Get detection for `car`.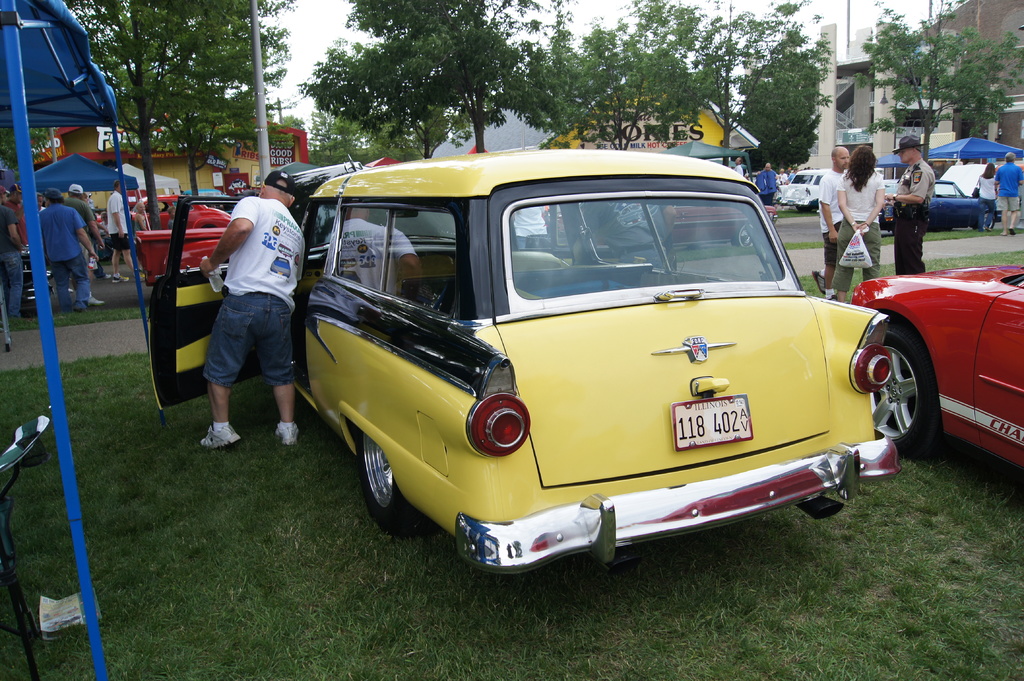
Detection: <bbox>850, 265, 1023, 475</bbox>.
